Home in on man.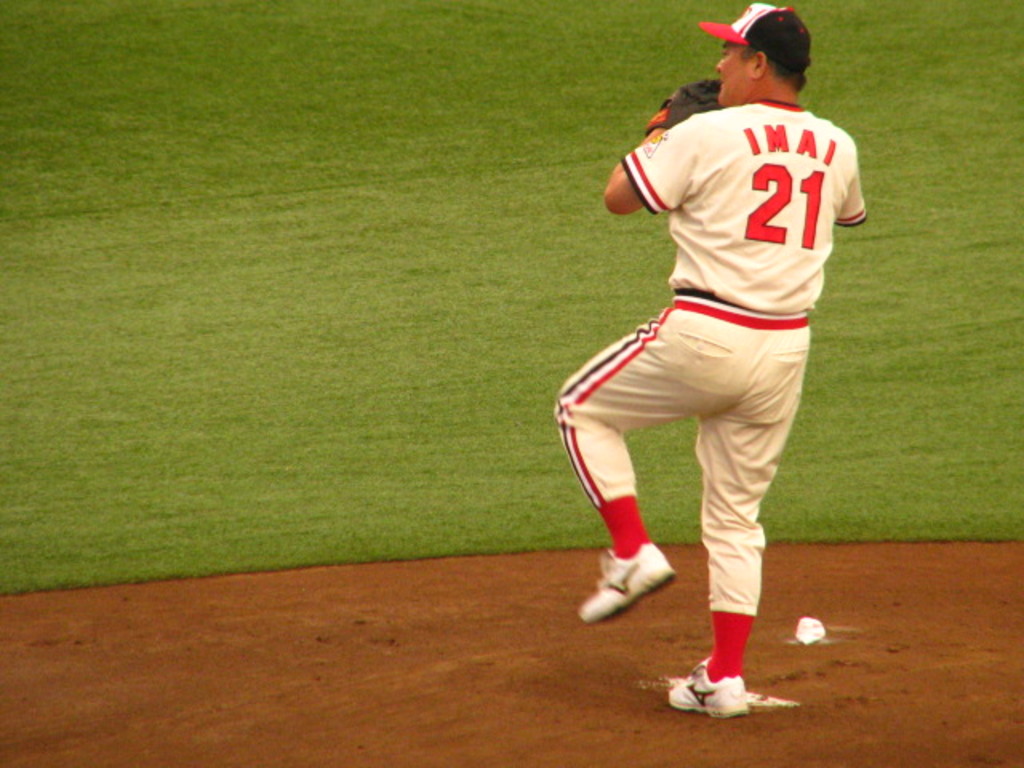
Homed in at l=528, t=6, r=883, b=691.
